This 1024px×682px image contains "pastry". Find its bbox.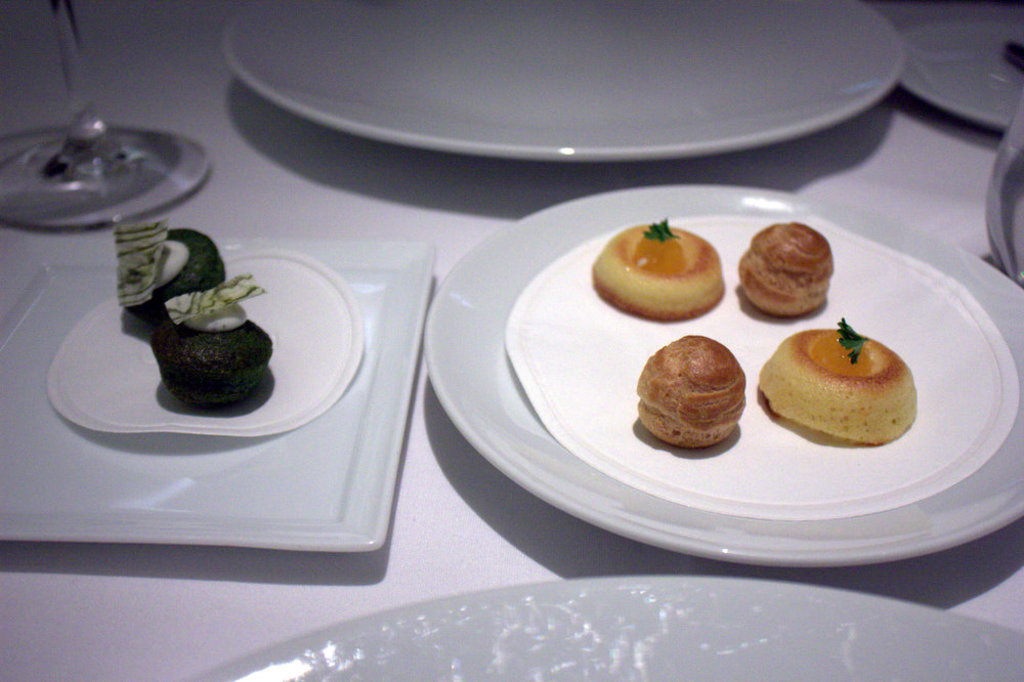
{"left": 635, "top": 333, "right": 744, "bottom": 443}.
